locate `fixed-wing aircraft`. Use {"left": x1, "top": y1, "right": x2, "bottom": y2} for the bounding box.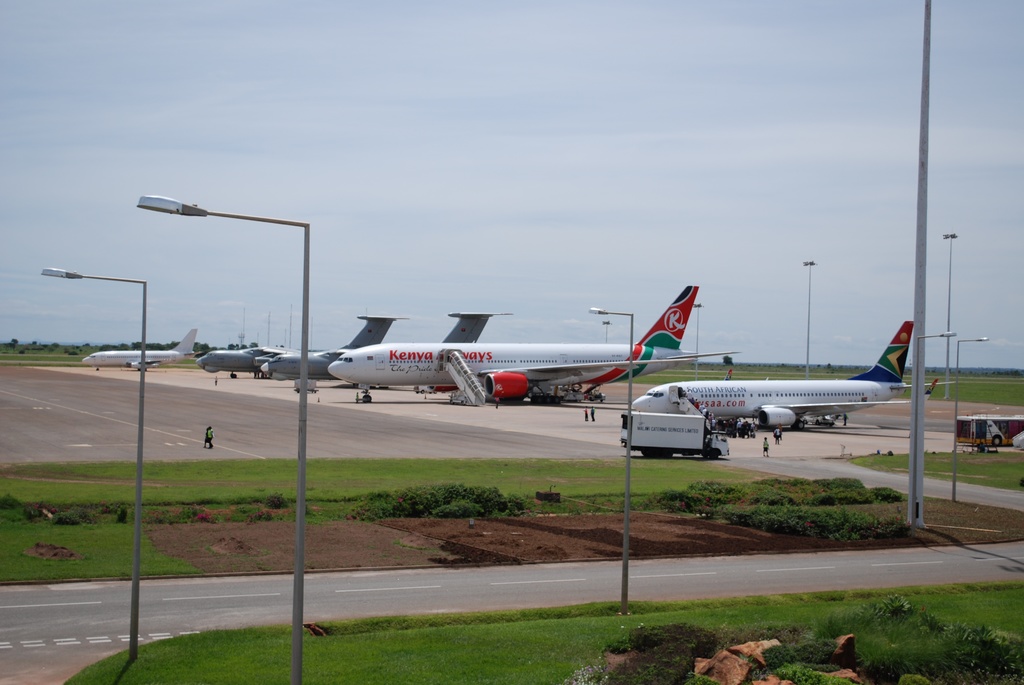
{"left": 264, "top": 311, "right": 514, "bottom": 392}.
